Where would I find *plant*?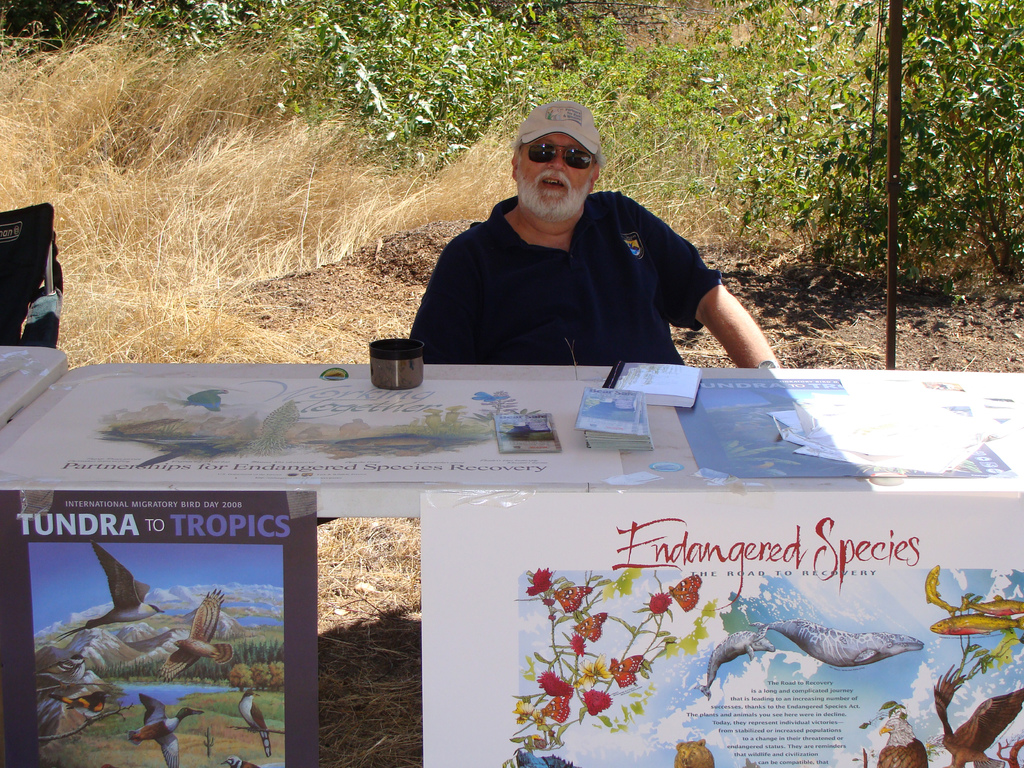
At bbox(507, 560, 719, 767).
